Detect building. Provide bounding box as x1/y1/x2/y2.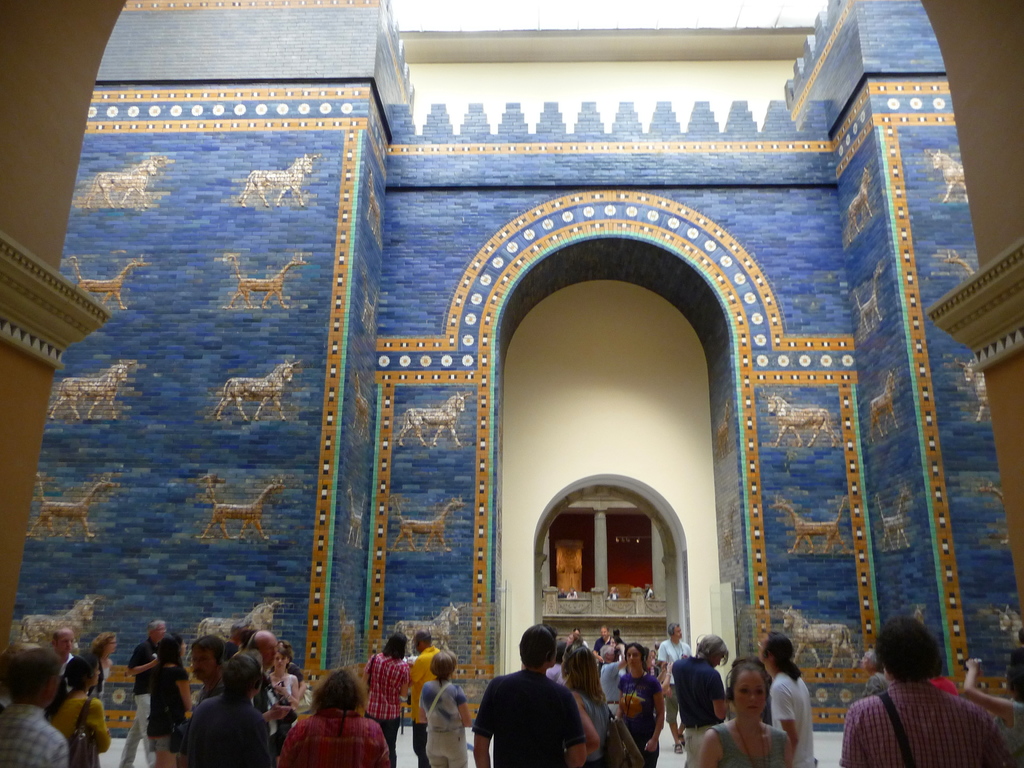
0/0/1023/767.
